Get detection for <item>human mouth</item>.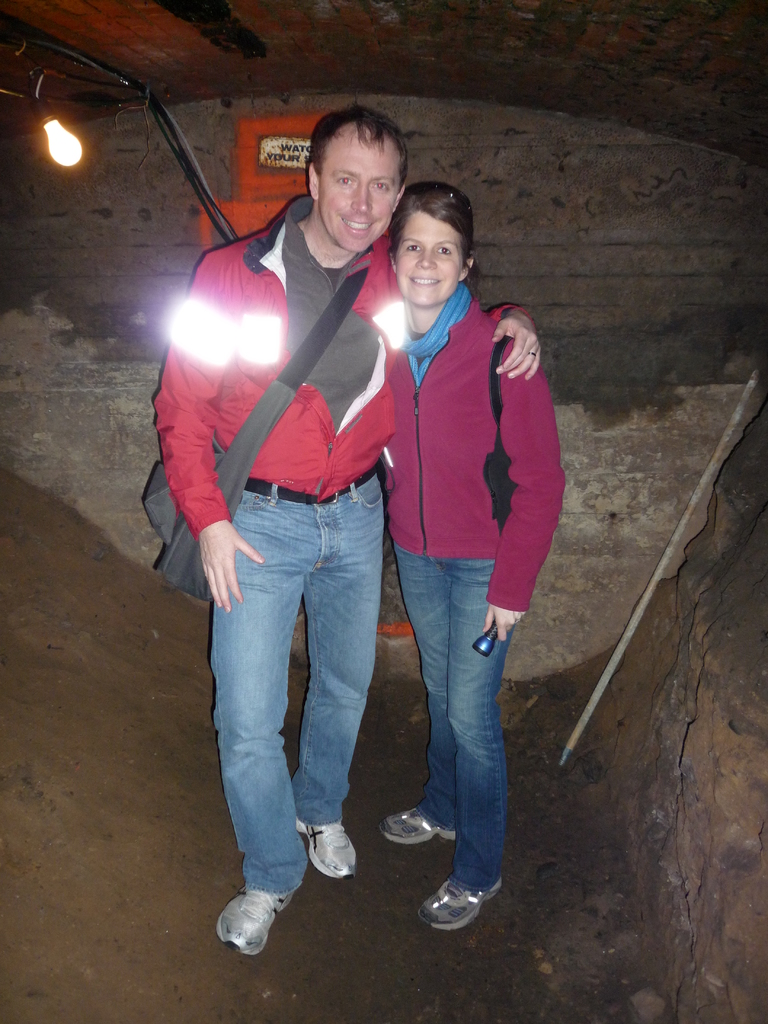
Detection: pyautogui.locateOnScreen(340, 212, 378, 235).
